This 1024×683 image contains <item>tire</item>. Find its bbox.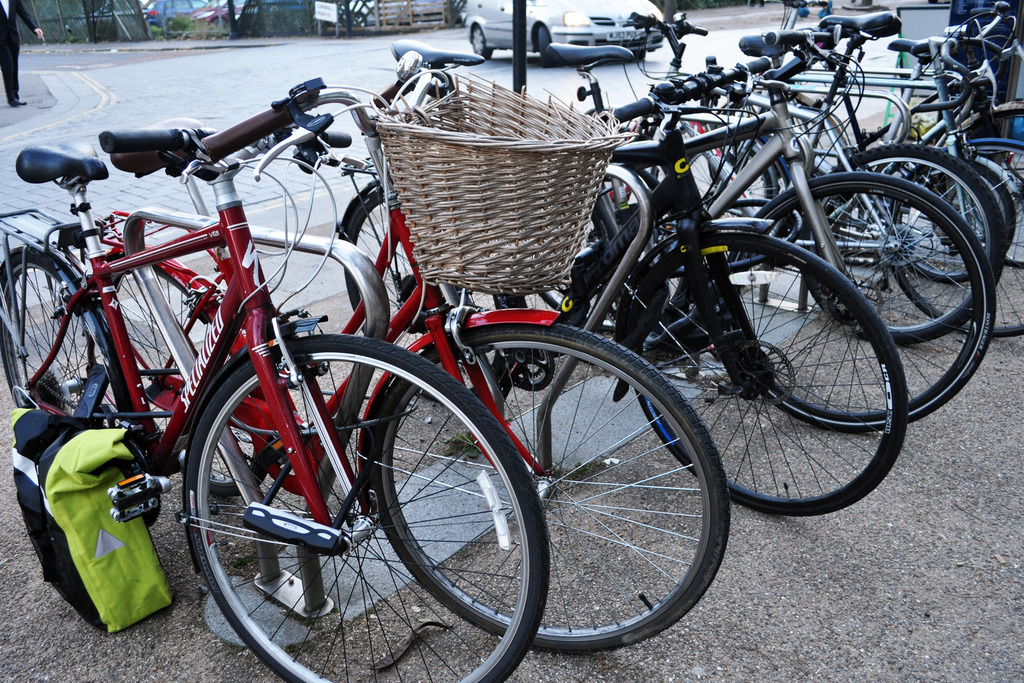
[630,234,909,516].
